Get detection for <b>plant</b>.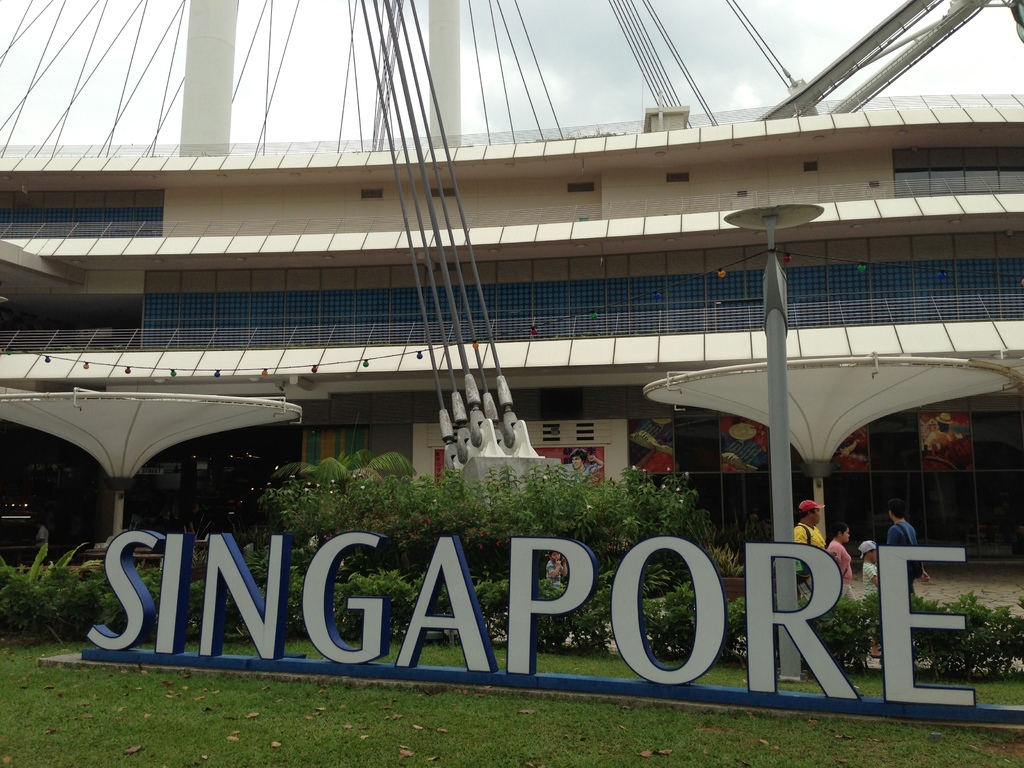
Detection: (938, 591, 1022, 679).
